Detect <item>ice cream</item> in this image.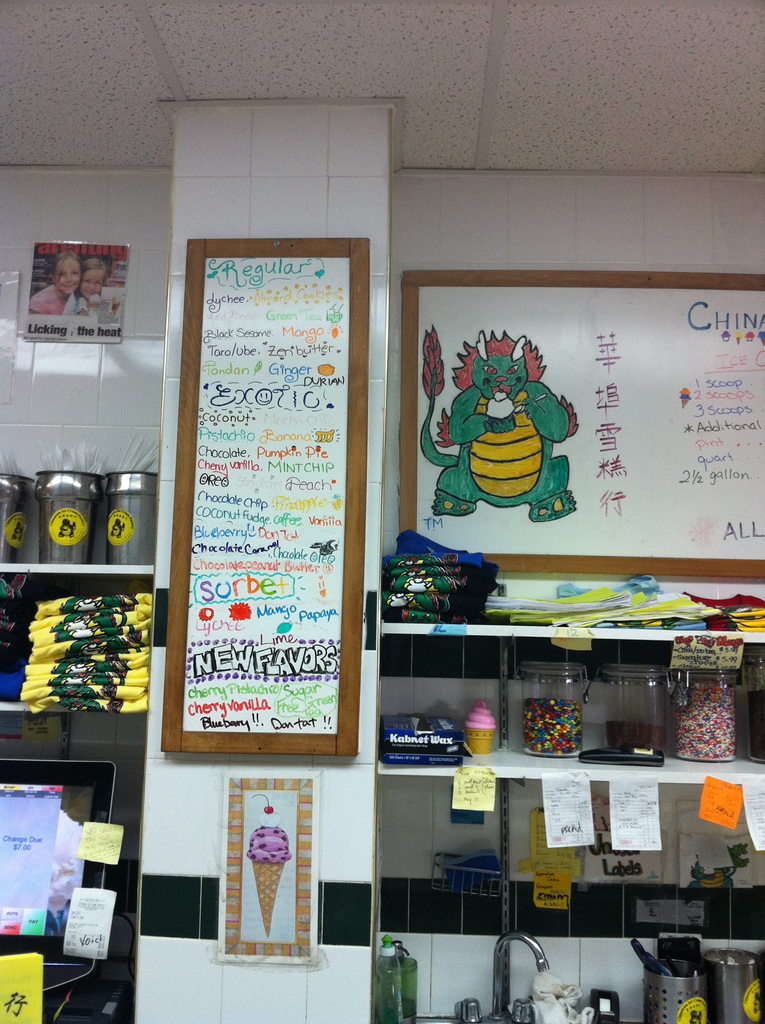
Detection: pyautogui.locateOnScreen(252, 829, 288, 861).
